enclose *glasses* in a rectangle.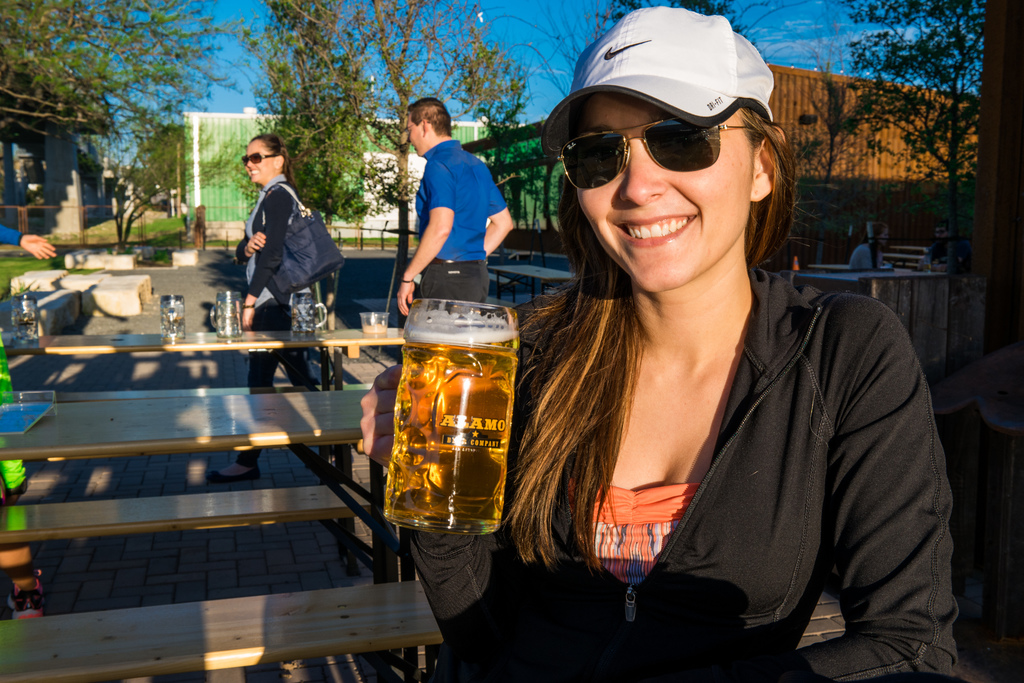
pyautogui.locateOnScreen(544, 98, 772, 181).
